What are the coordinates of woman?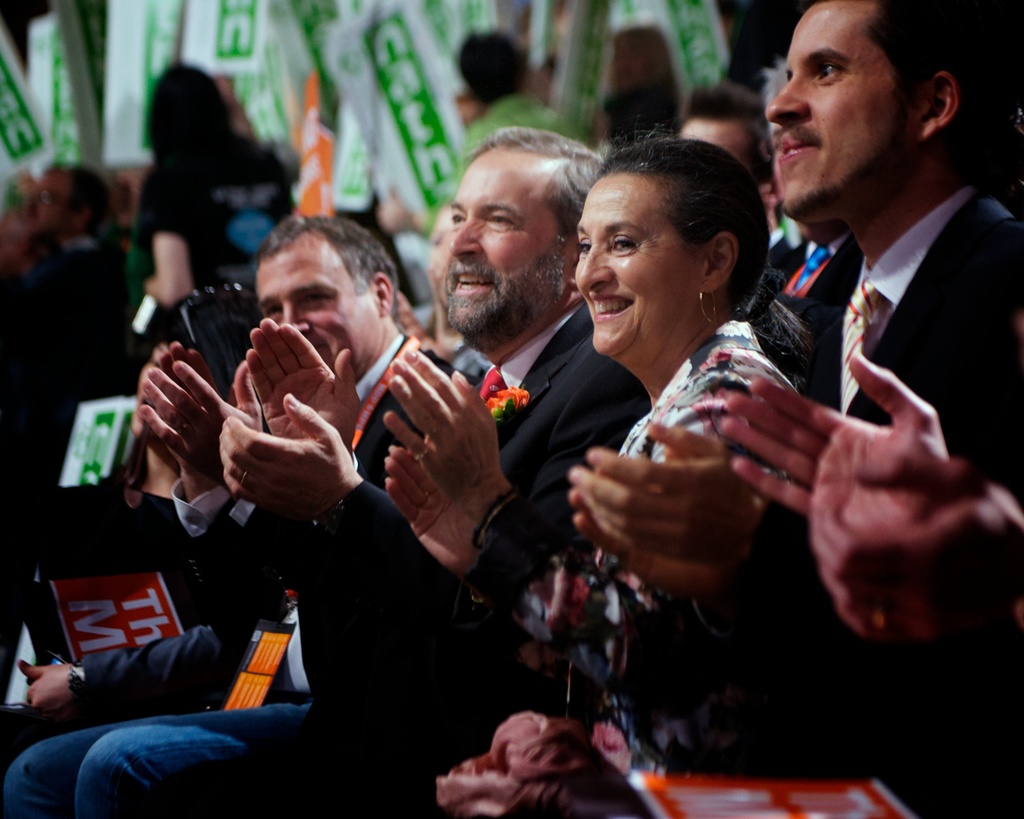
detection(134, 58, 295, 308).
